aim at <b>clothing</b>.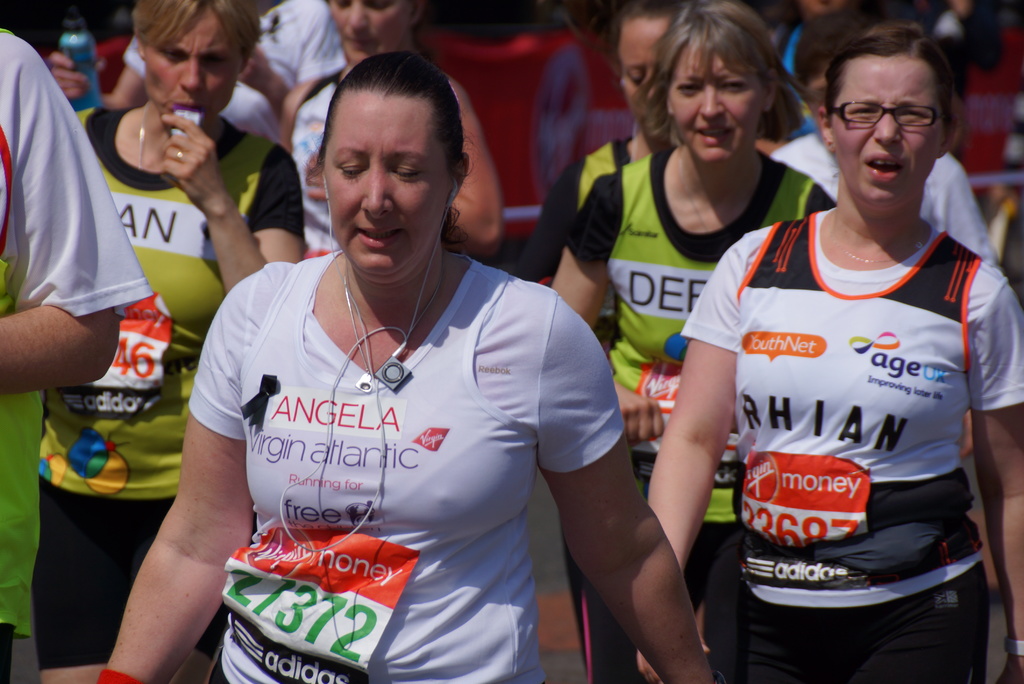
Aimed at region(554, 145, 832, 680).
